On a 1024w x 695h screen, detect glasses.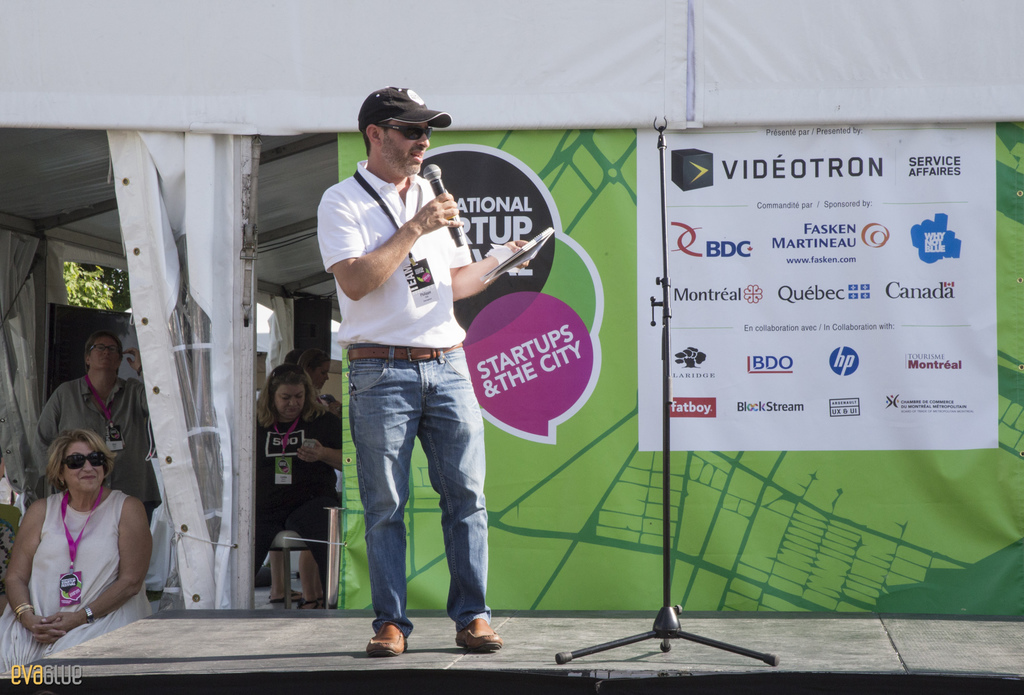
select_region(89, 341, 125, 352).
